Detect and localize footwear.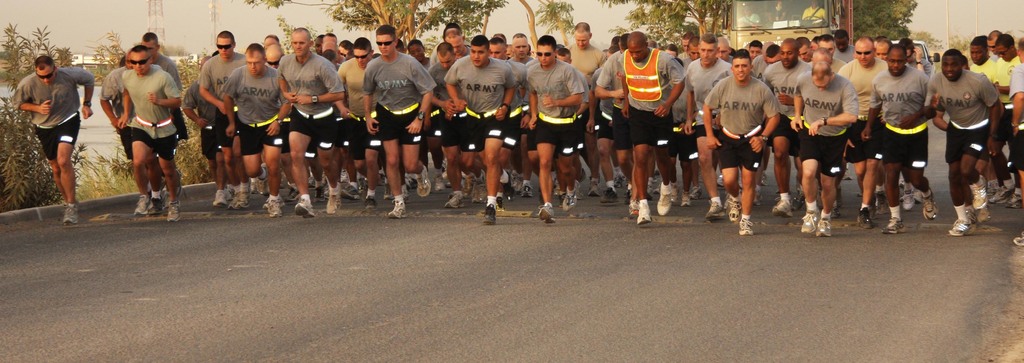
Localized at rect(246, 177, 259, 196).
